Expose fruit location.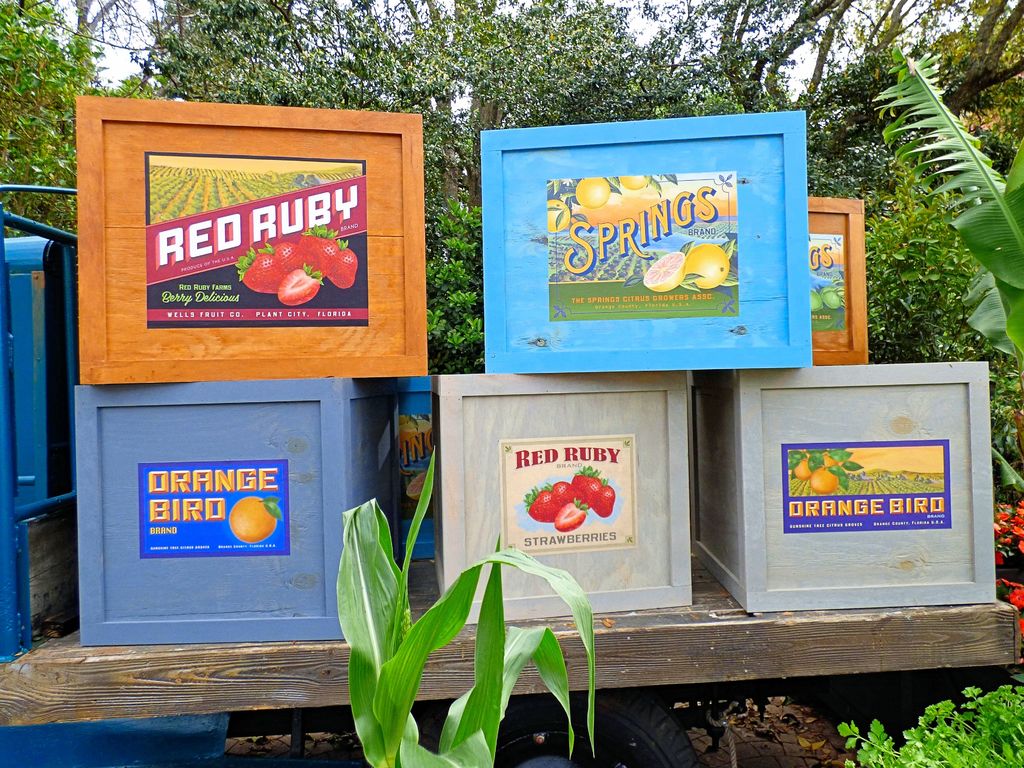
Exposed at (left=819, top=452, right=845, bottom=471).
